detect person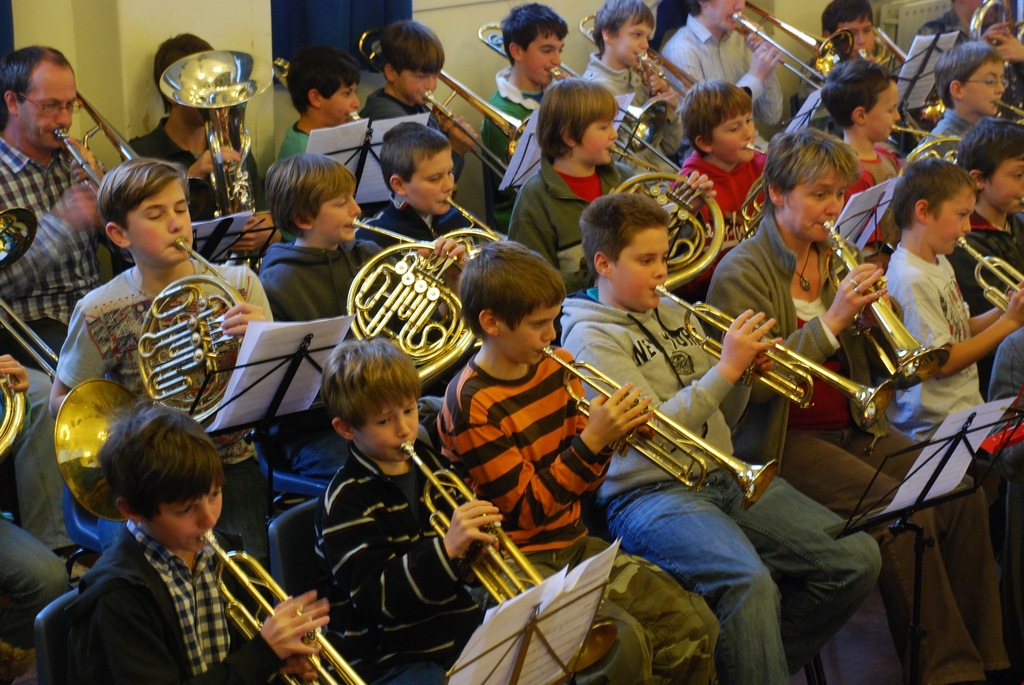
<bbox>298, 333, 659, 684</bbox>
